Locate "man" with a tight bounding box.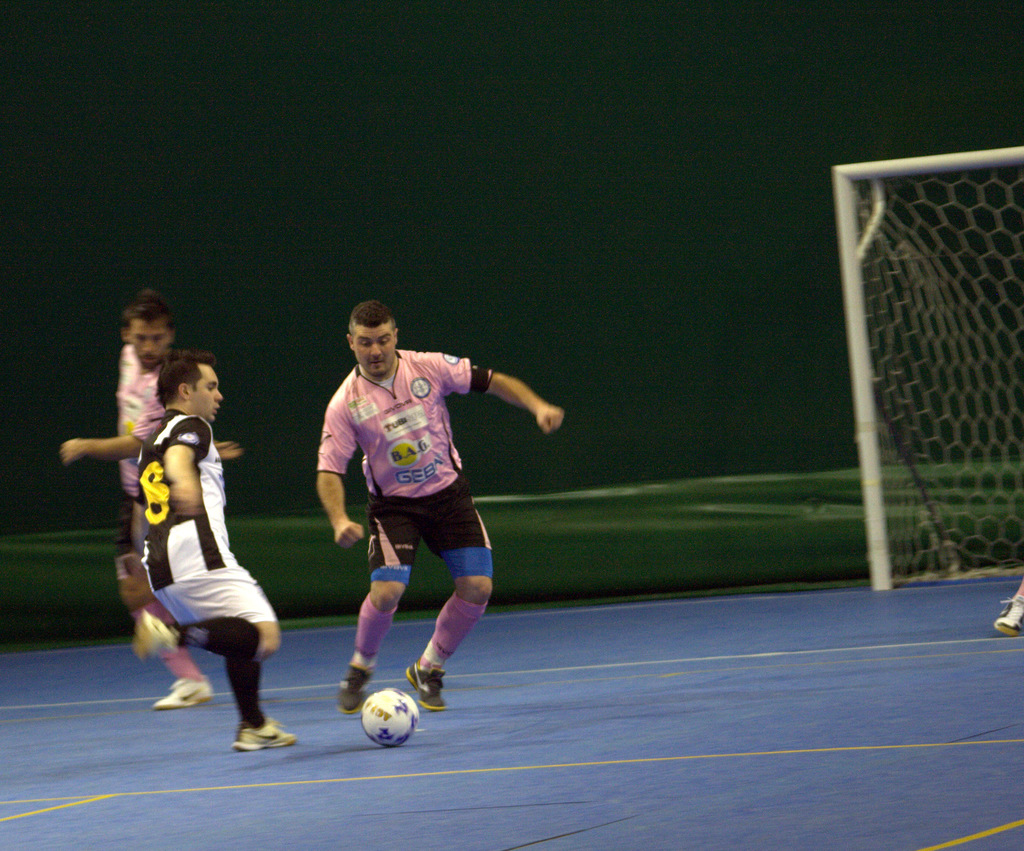
[left=312, top=302, right=568, bottom=711].
